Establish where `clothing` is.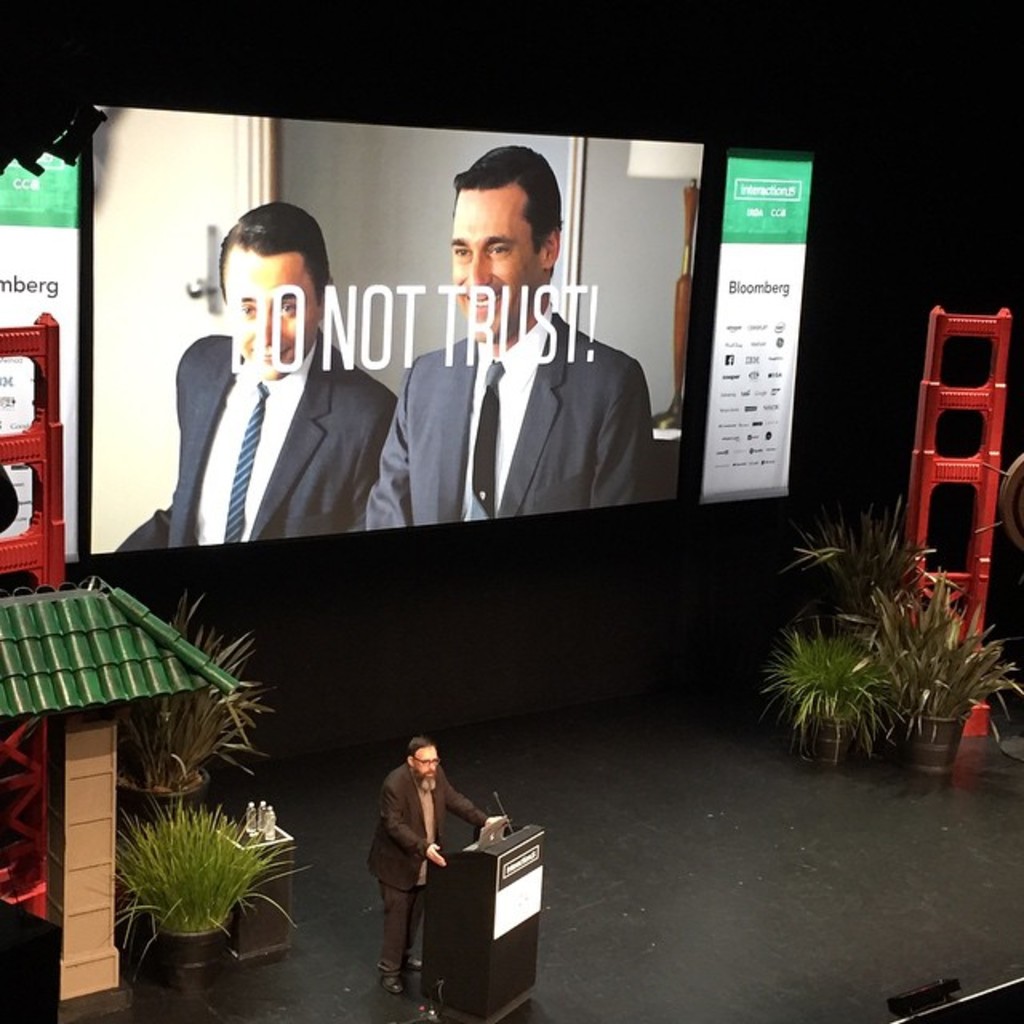
Established at BBox(363, 763, 496, 982).
